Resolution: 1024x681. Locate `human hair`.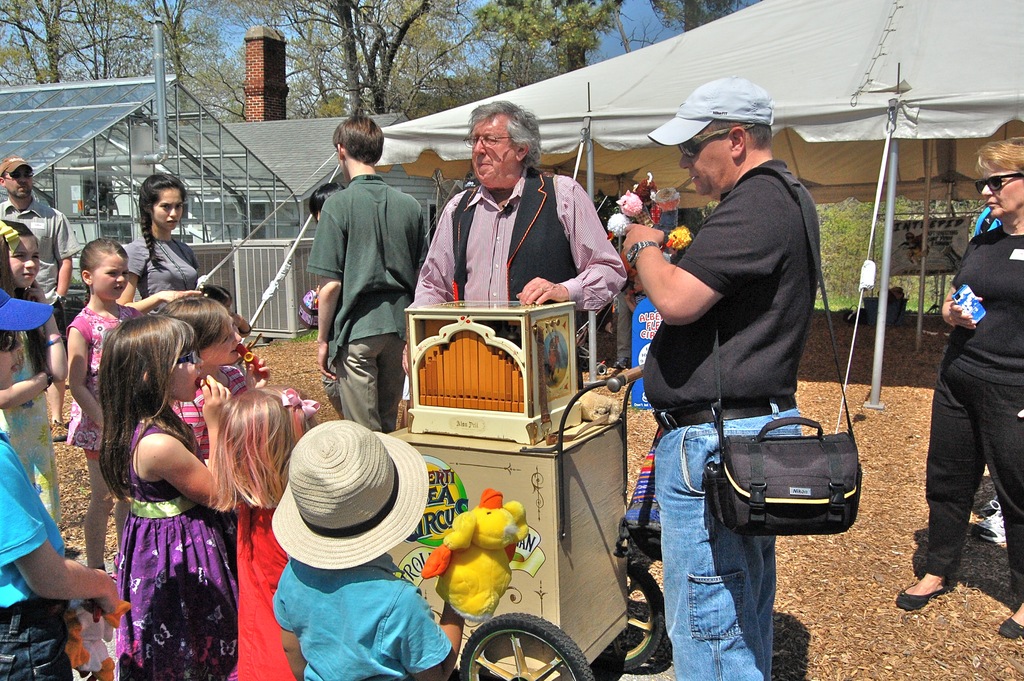
0 237 22 300.
